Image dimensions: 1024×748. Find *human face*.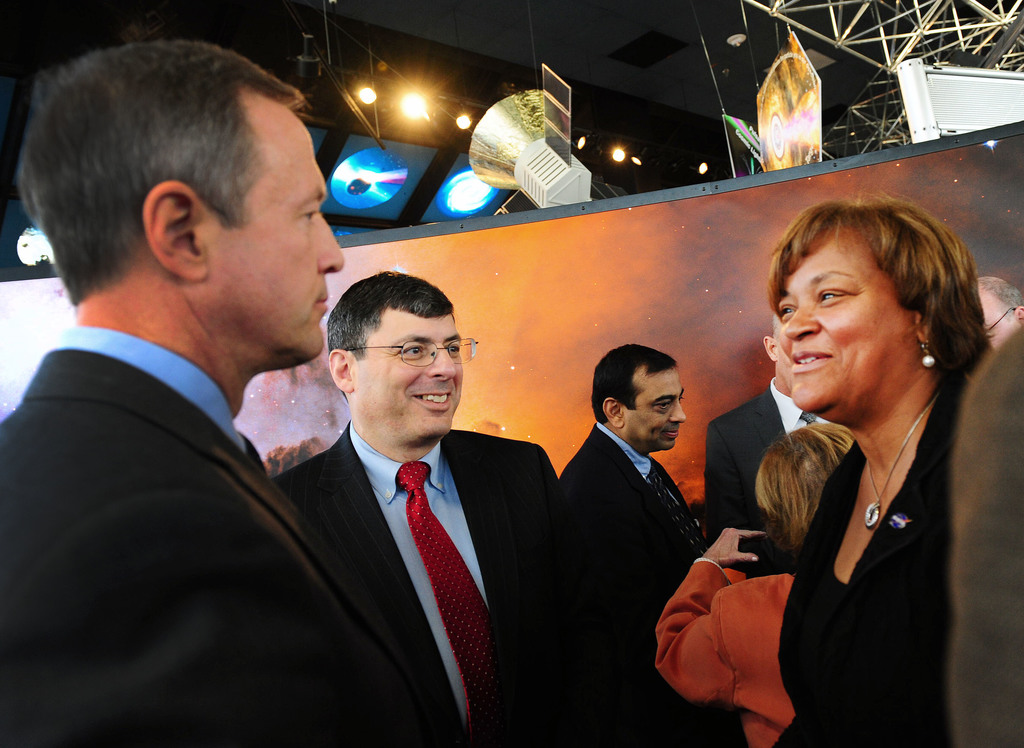
353, 314, 461, 433.
